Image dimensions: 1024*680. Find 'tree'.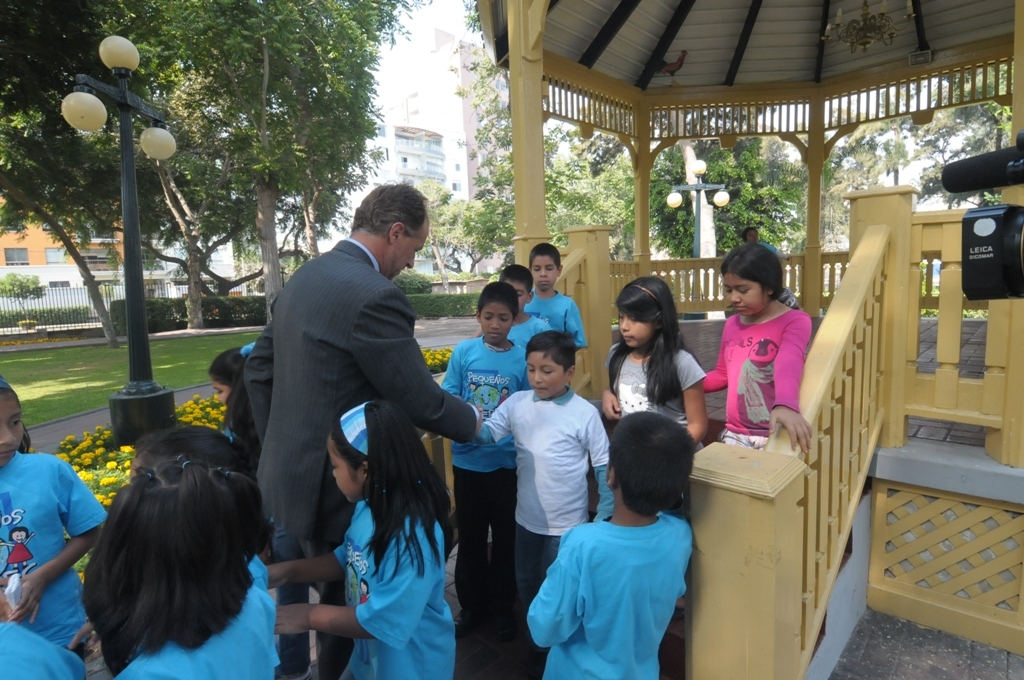
region(647, 134, 809, 264).
